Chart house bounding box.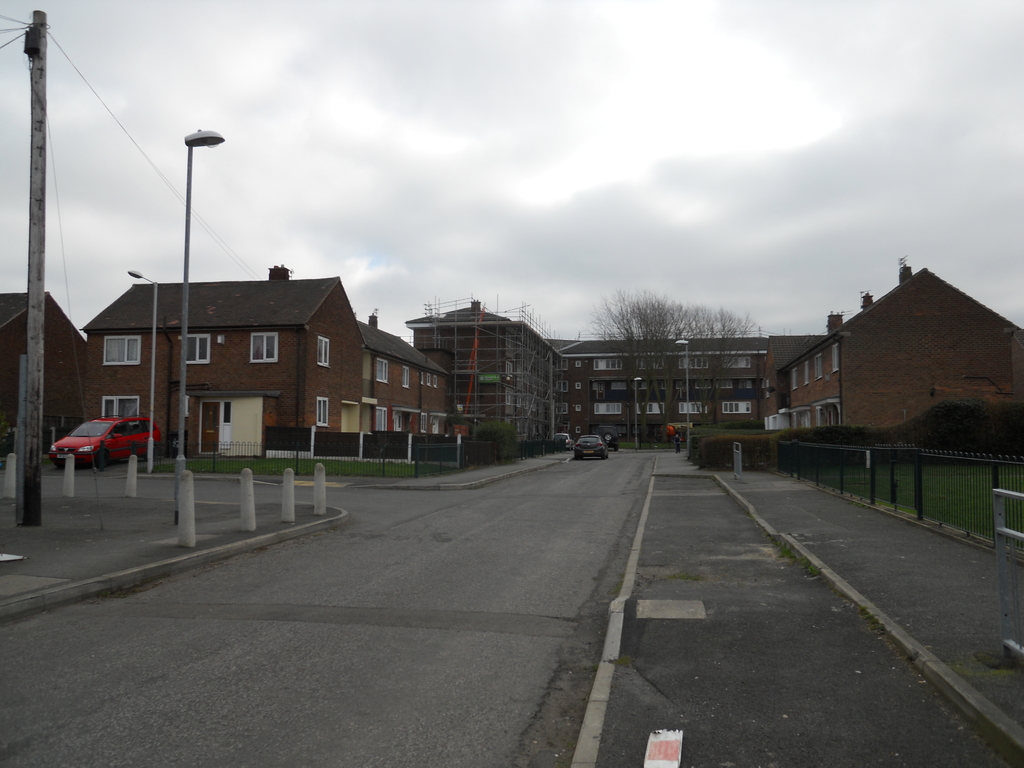
Charted: Rect(552, 328, 831, 441).
